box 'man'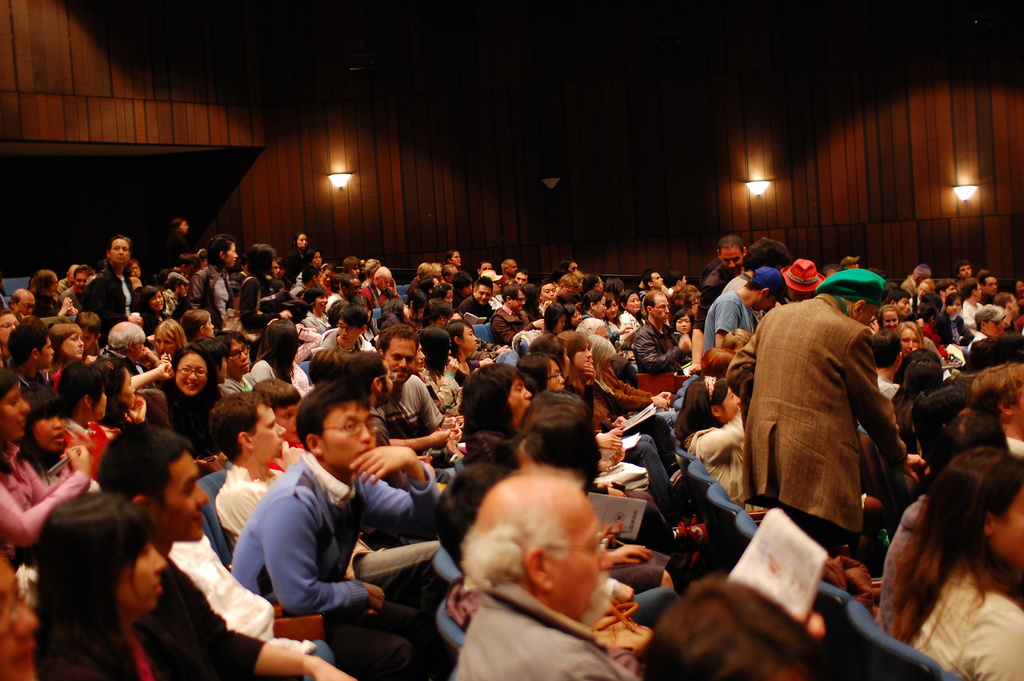
bbox=(375, 329, 465, 457)
